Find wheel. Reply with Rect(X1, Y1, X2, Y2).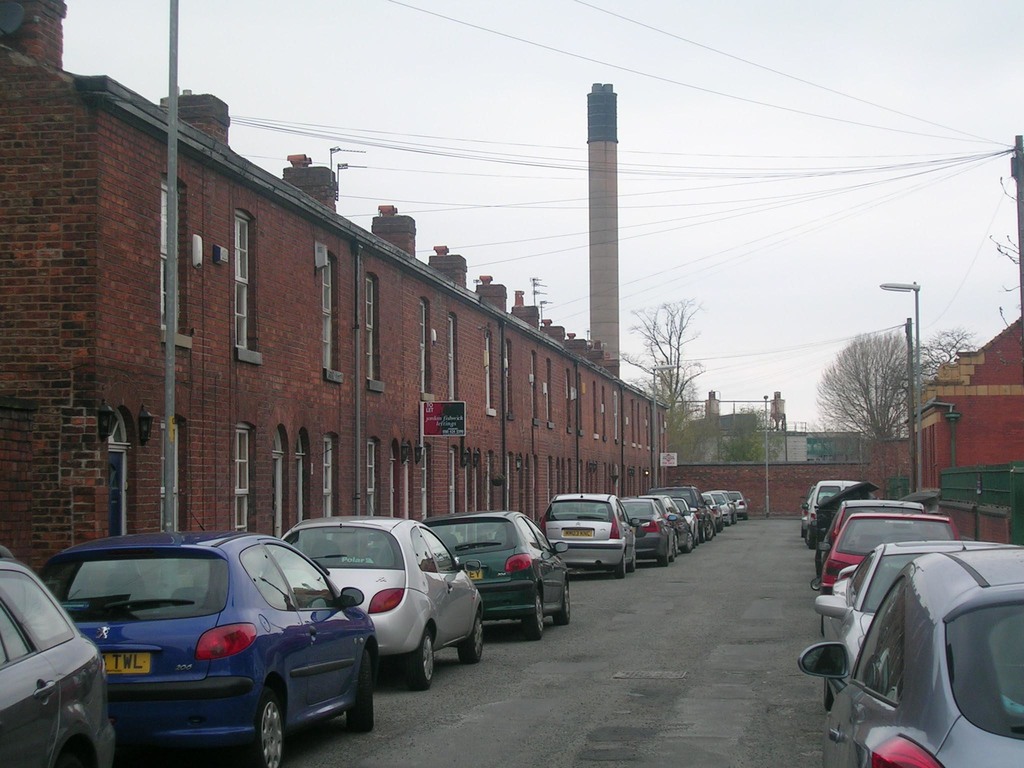
Rect(685, 529, 696, 553).
